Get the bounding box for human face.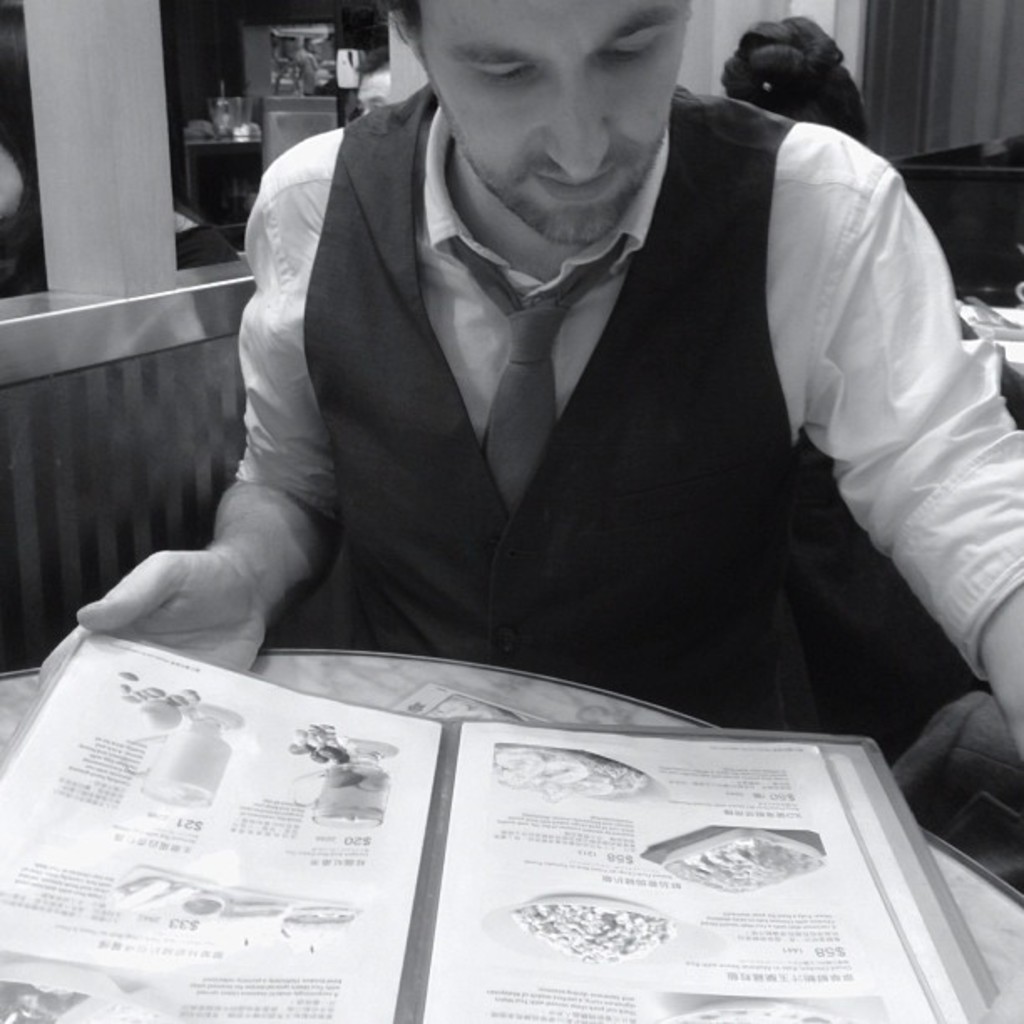
(left=422, top=0, right=691, bottom=239).
